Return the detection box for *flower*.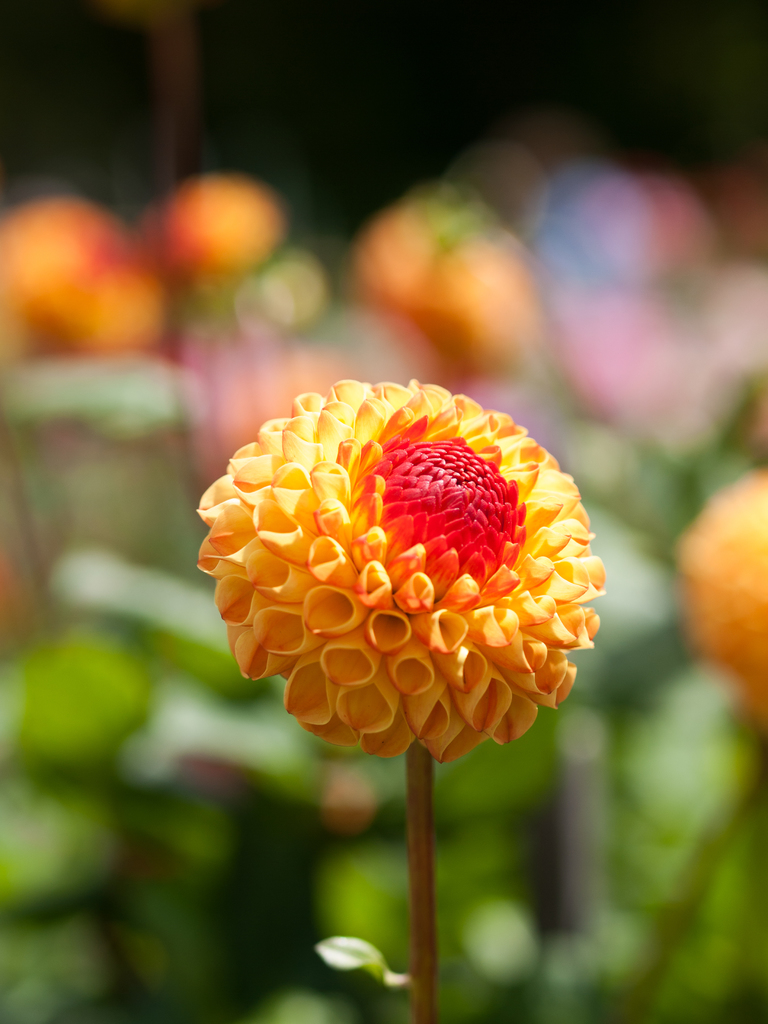
box=[358, 194, 541, 386].
